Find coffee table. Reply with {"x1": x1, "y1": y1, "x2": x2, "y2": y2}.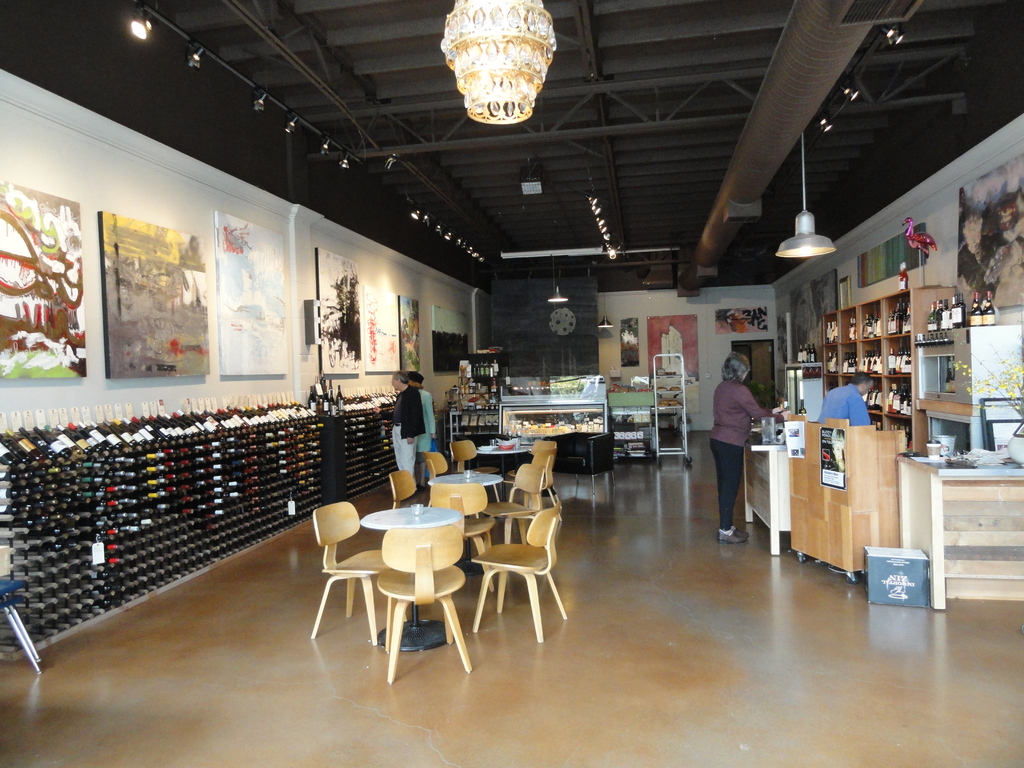
{"x1": 474, "y1": 440, "x2": 530, "y2": 454}.
